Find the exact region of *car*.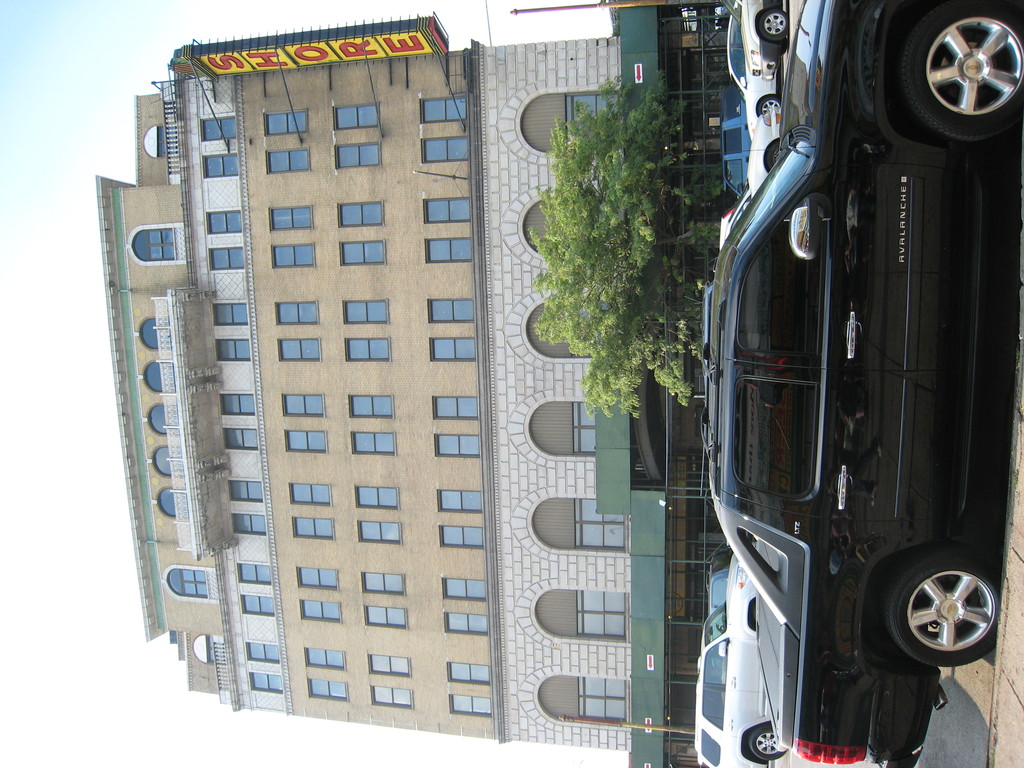
Exact region: 729,3,779,140.
